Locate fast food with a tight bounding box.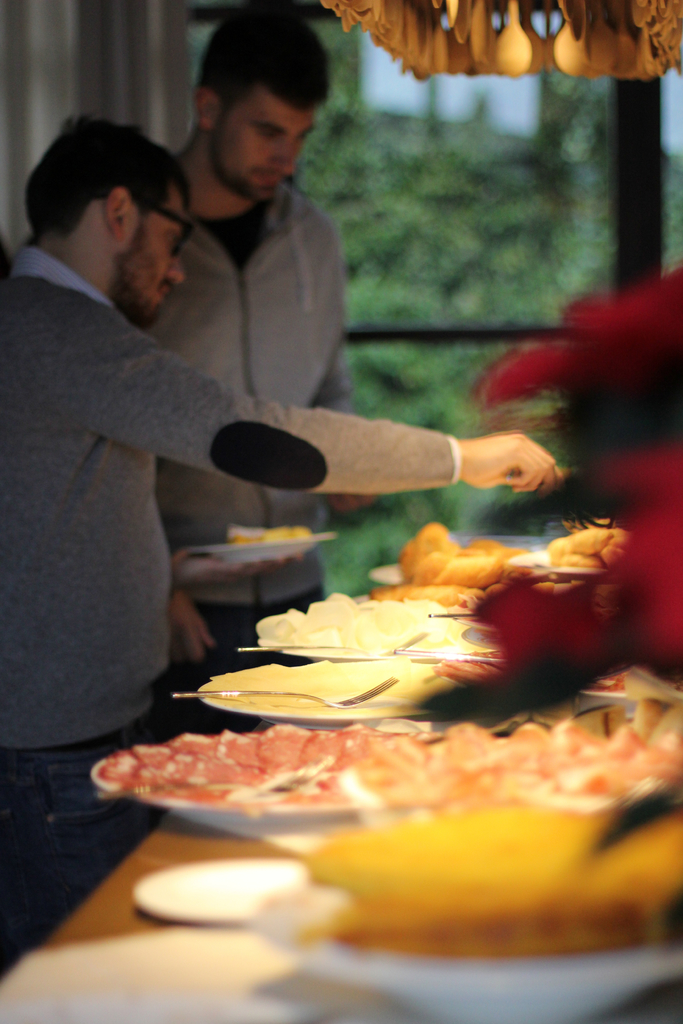
95,716,680,863.
